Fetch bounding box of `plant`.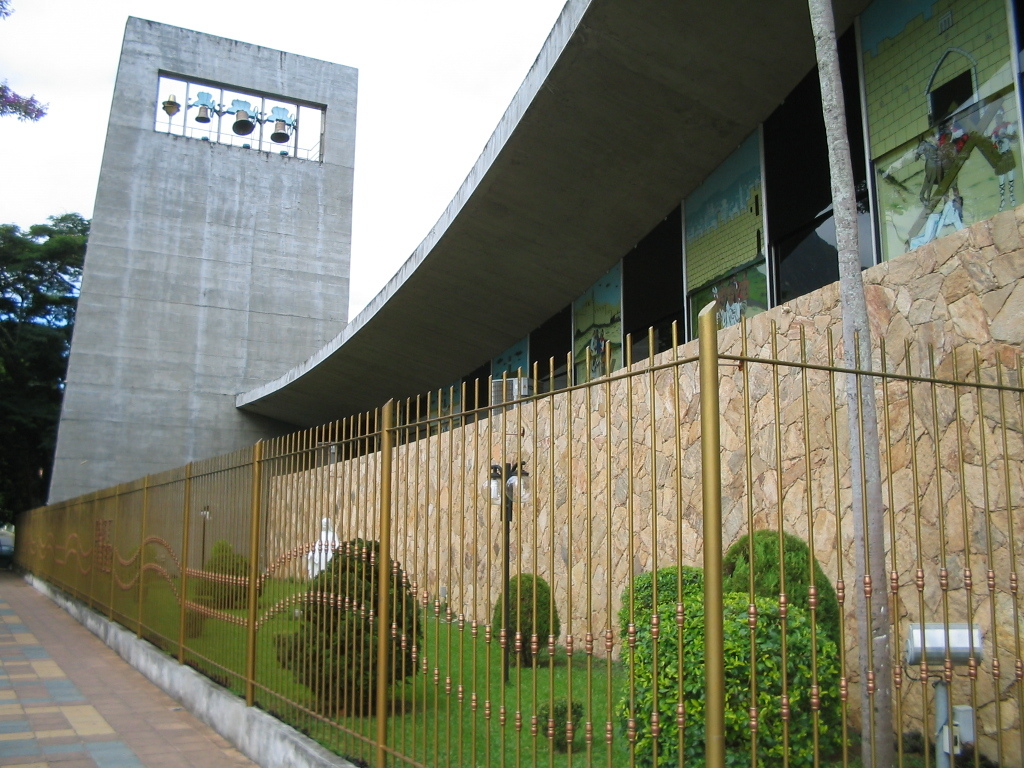
Bbox: <box>315,533,437,682</box>.
